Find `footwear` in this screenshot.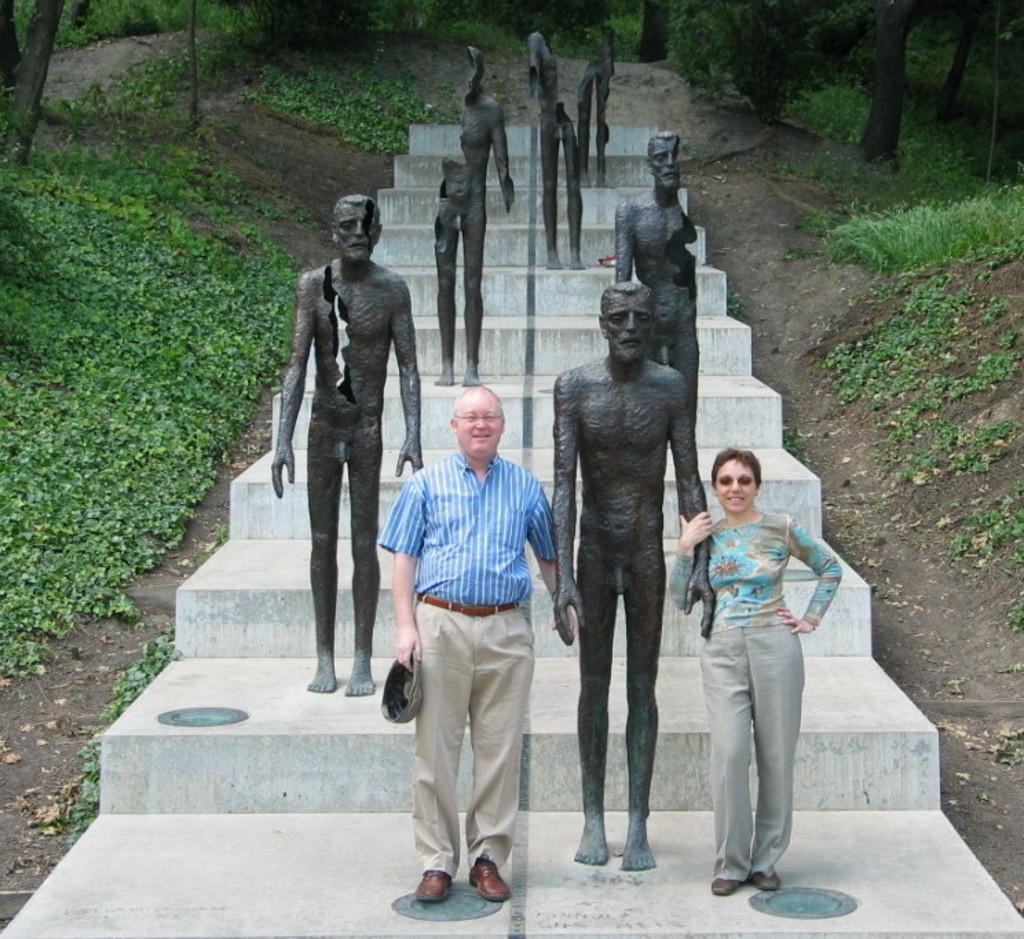
The bounding box for `footwear` is <box>757,872,787,894</box>.
